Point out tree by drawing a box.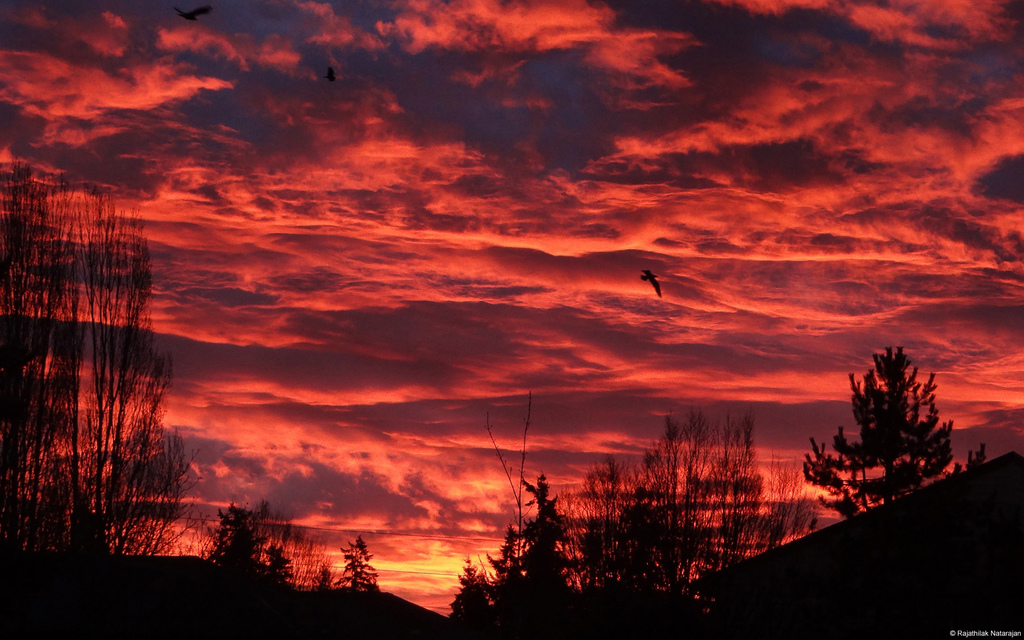
crop(207, 505, 253, 568).
